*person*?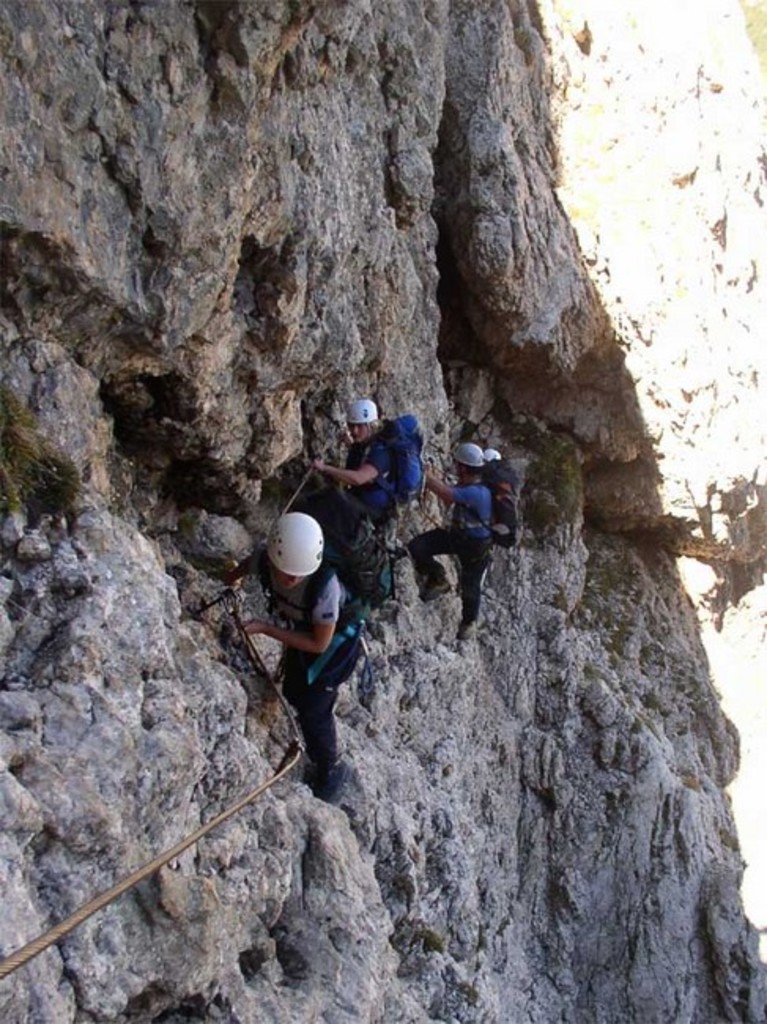
<region>306, 402, 406, 537</region>
